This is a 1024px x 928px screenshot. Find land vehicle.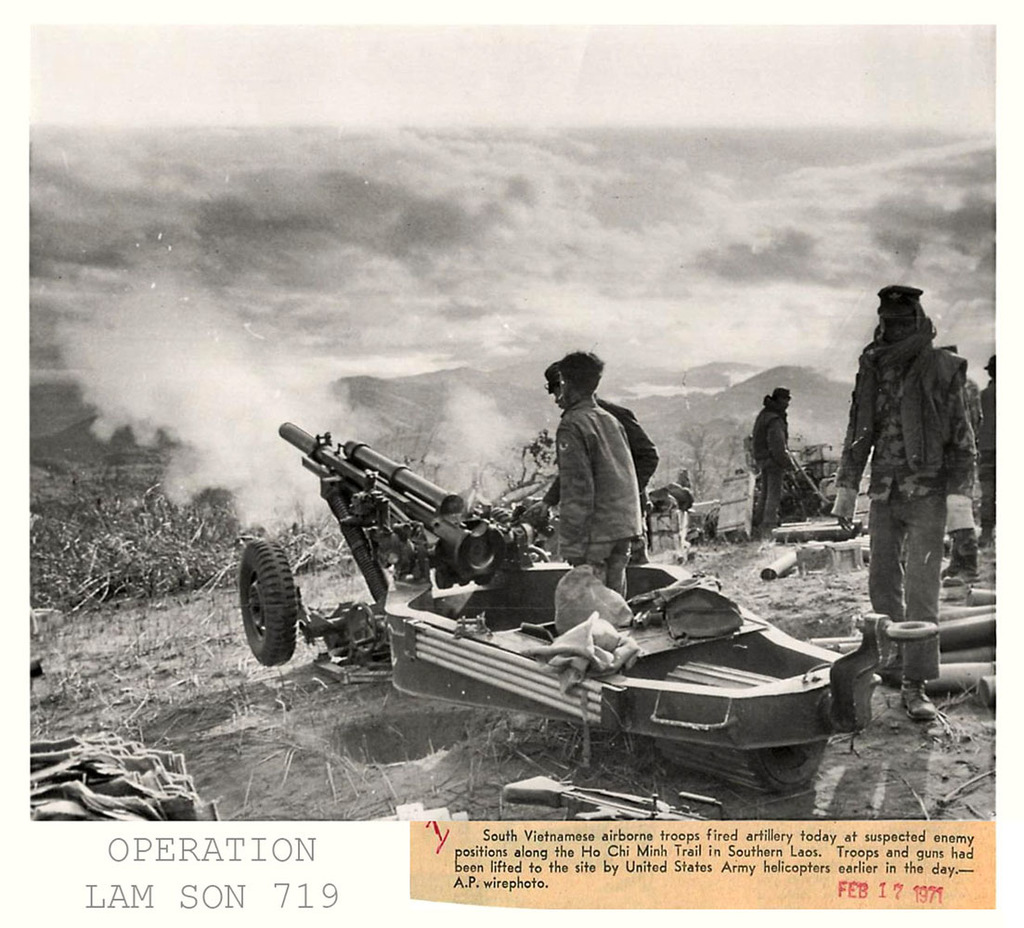
Bounding box: (left=226, top=426, right=773, bottom=759).
